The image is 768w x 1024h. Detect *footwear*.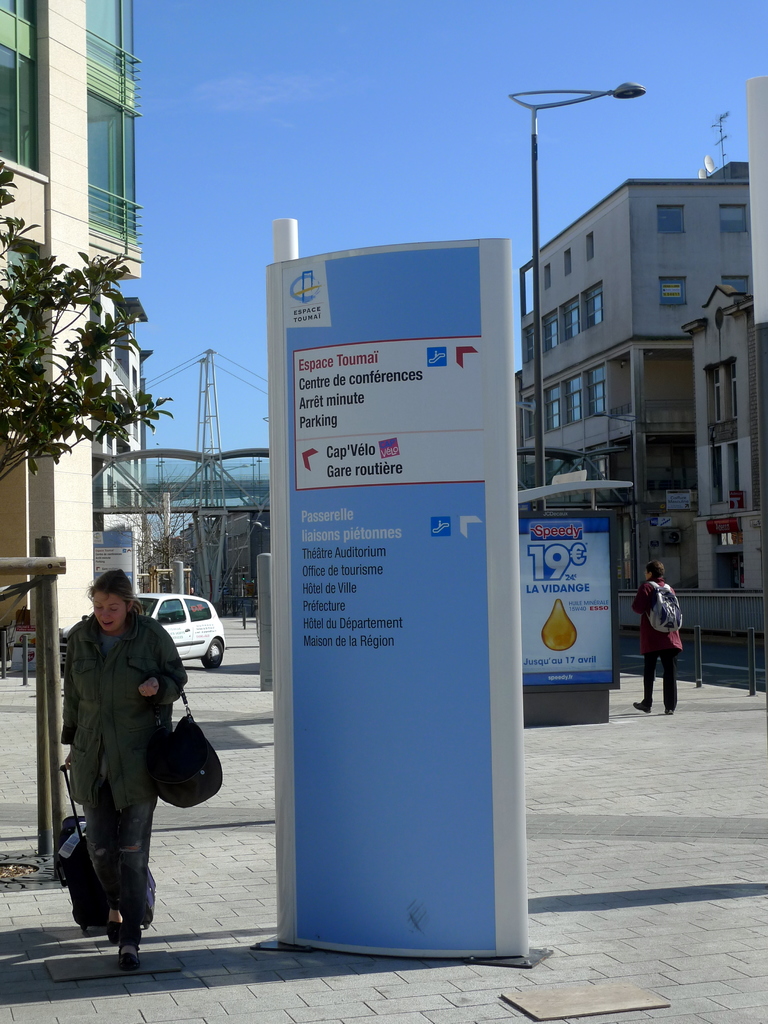
Detection: bbox(118, 945, 143, 975).
